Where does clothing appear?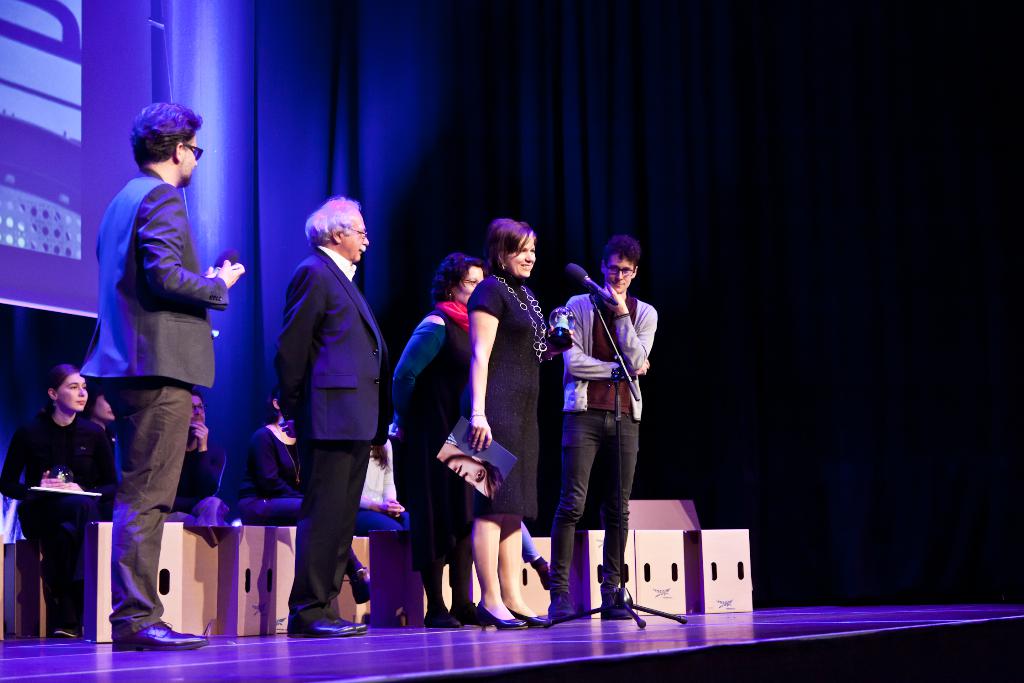
Appears at 388/307/474/572.
